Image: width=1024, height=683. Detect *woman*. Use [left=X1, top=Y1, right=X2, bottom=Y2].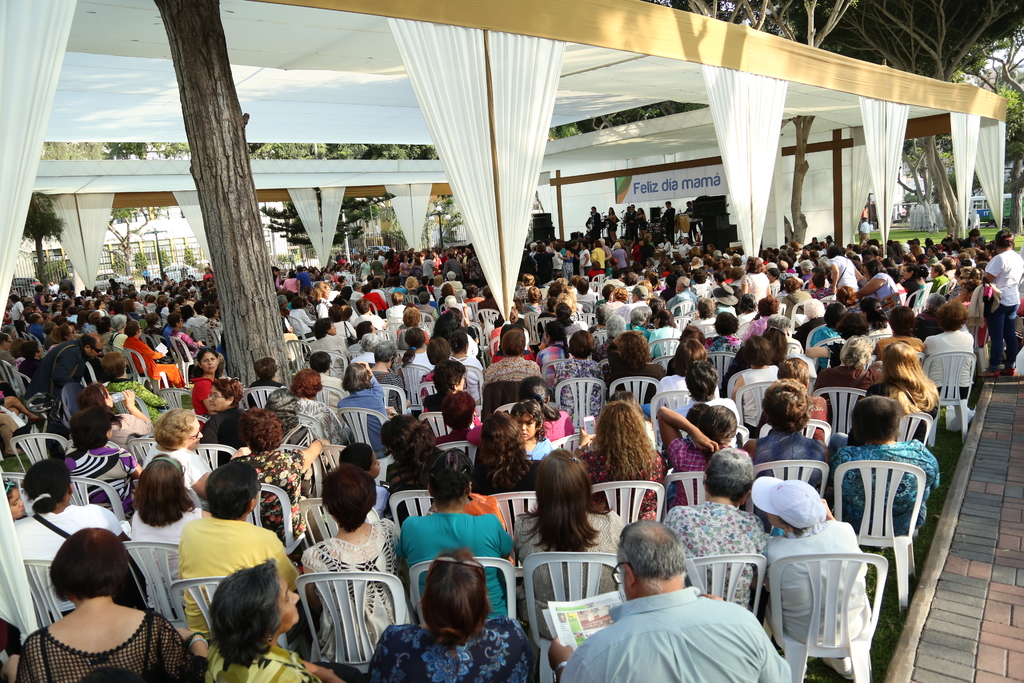
[left=294, top=463, right=414, bottom=675].
